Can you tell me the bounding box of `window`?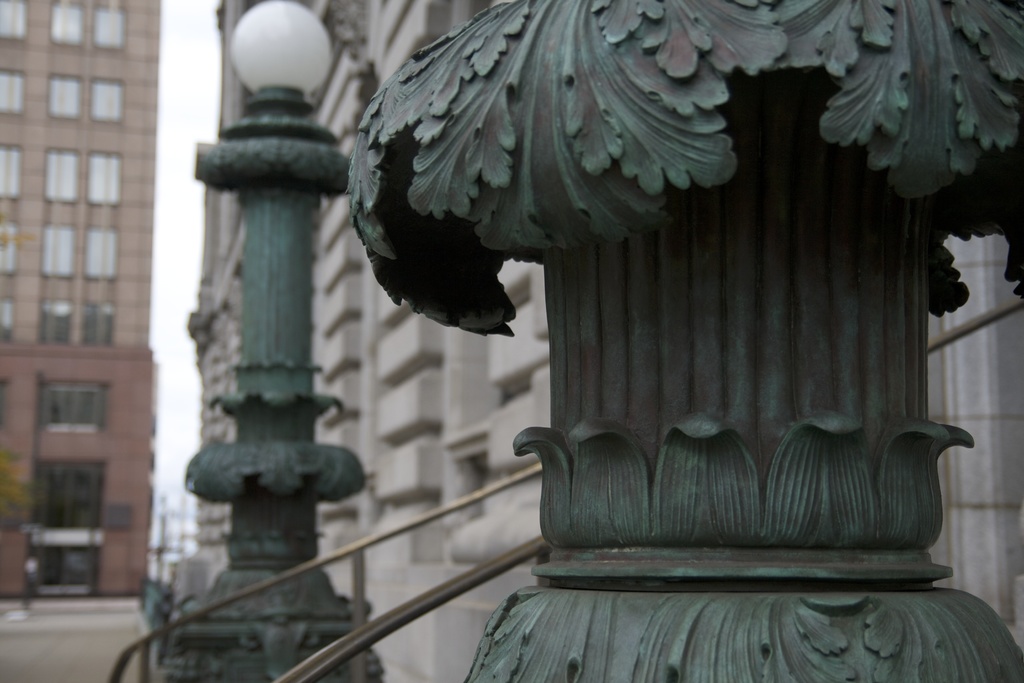
left=45, top=79, right=81, bottom=119.
